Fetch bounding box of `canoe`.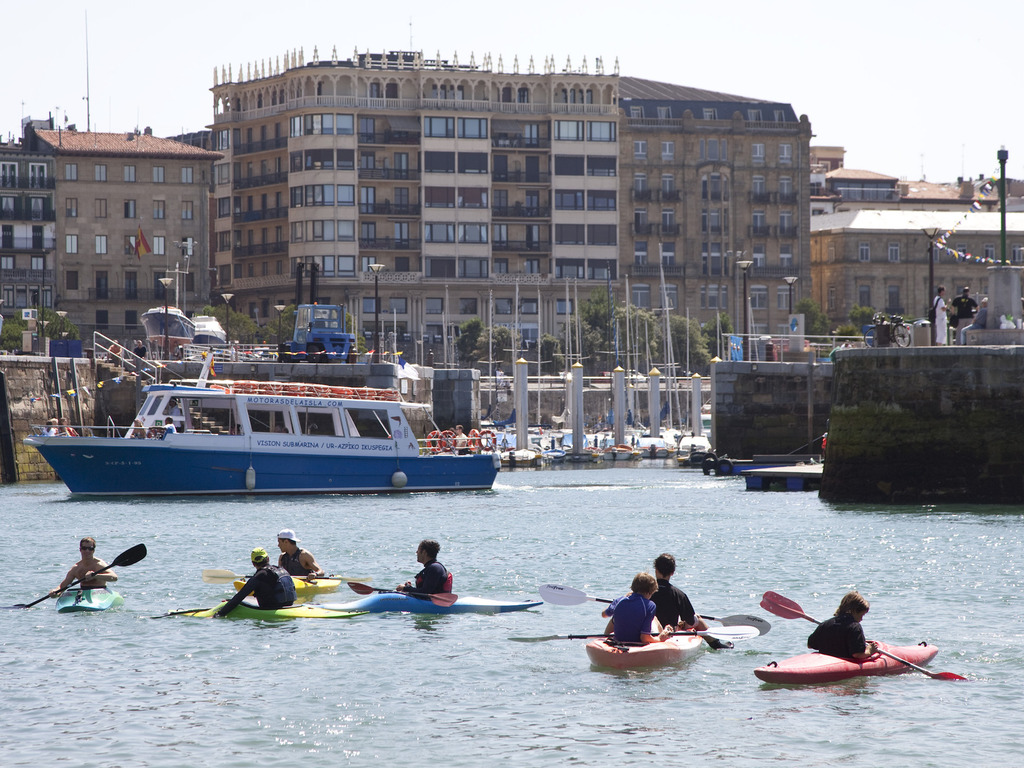
Bbox: 754 634 945 683.
